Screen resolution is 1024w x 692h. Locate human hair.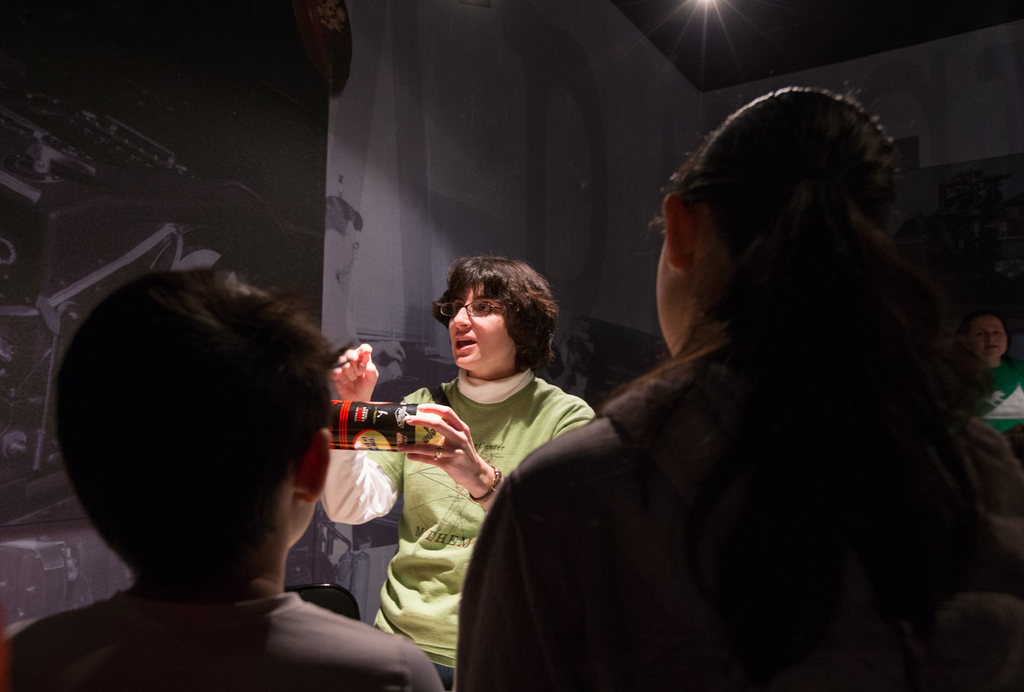
x1=45, y1=263, x2=354, y2=588.
